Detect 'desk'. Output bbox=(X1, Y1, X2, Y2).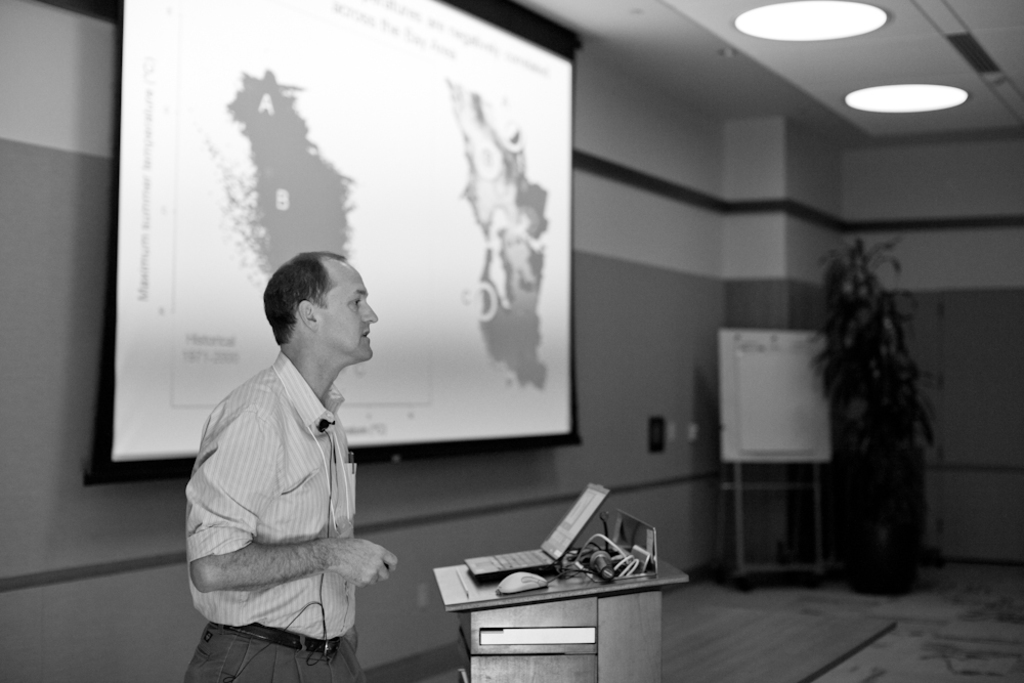
bbox=(415, 516, 673, 676).
